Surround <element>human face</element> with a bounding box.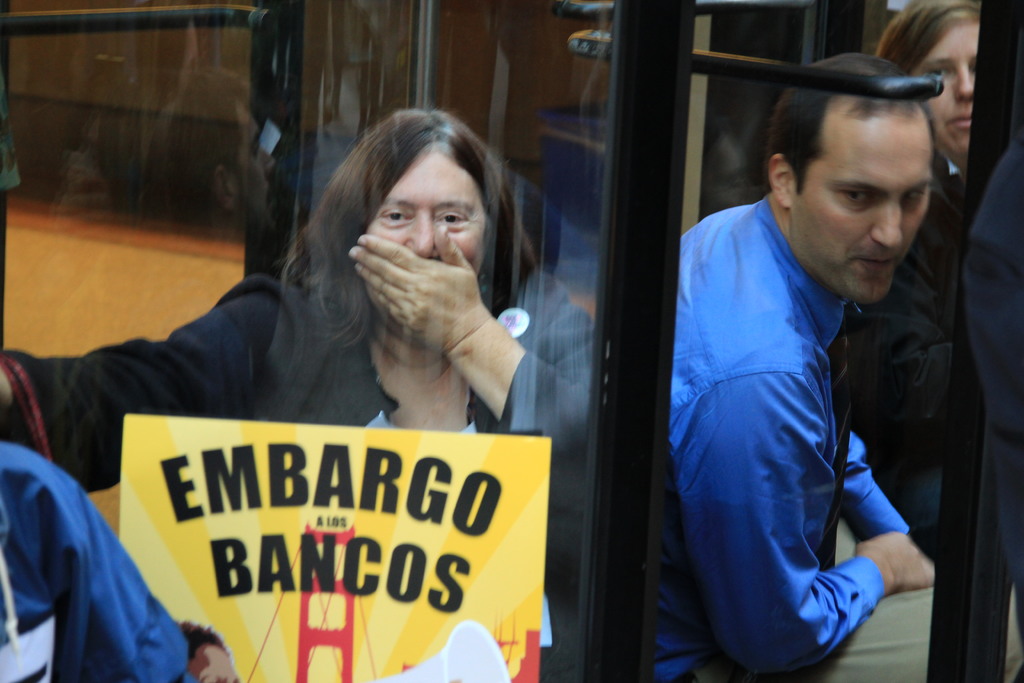
(908, 21, 979, 154).
